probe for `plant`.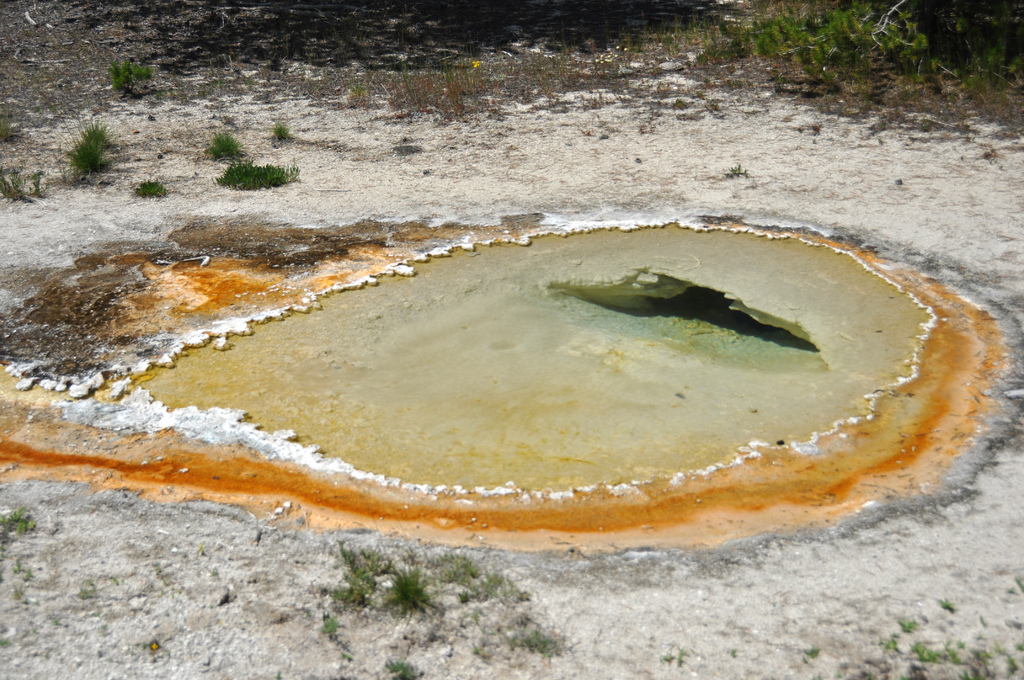
Probe result: (725,166,744,177).
